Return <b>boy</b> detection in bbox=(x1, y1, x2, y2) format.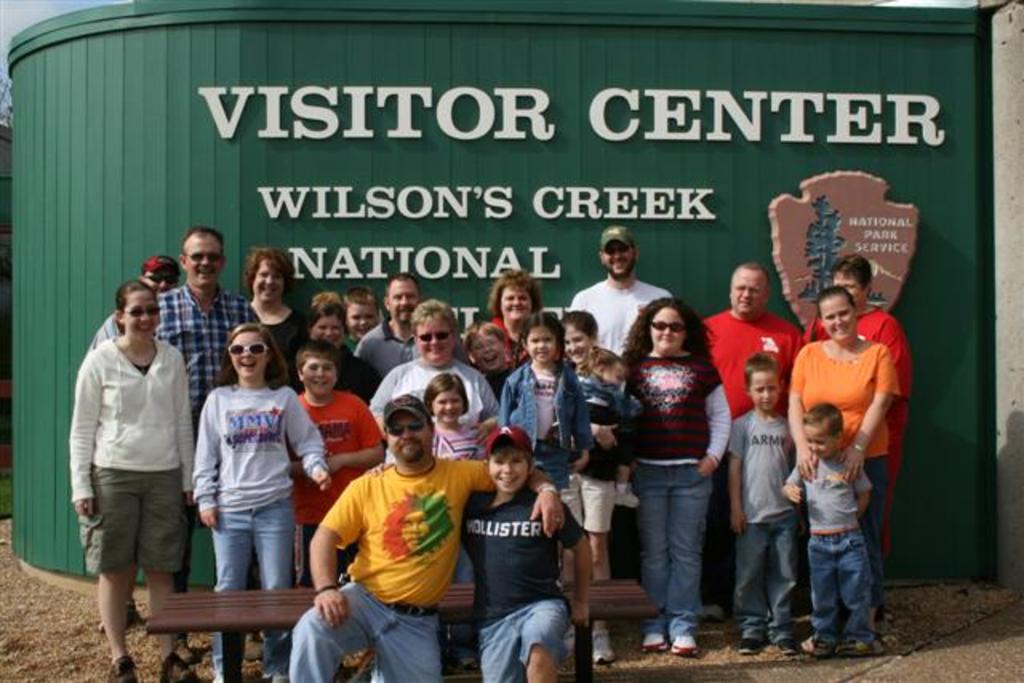
bbox=(363, 429, 594, 681).
